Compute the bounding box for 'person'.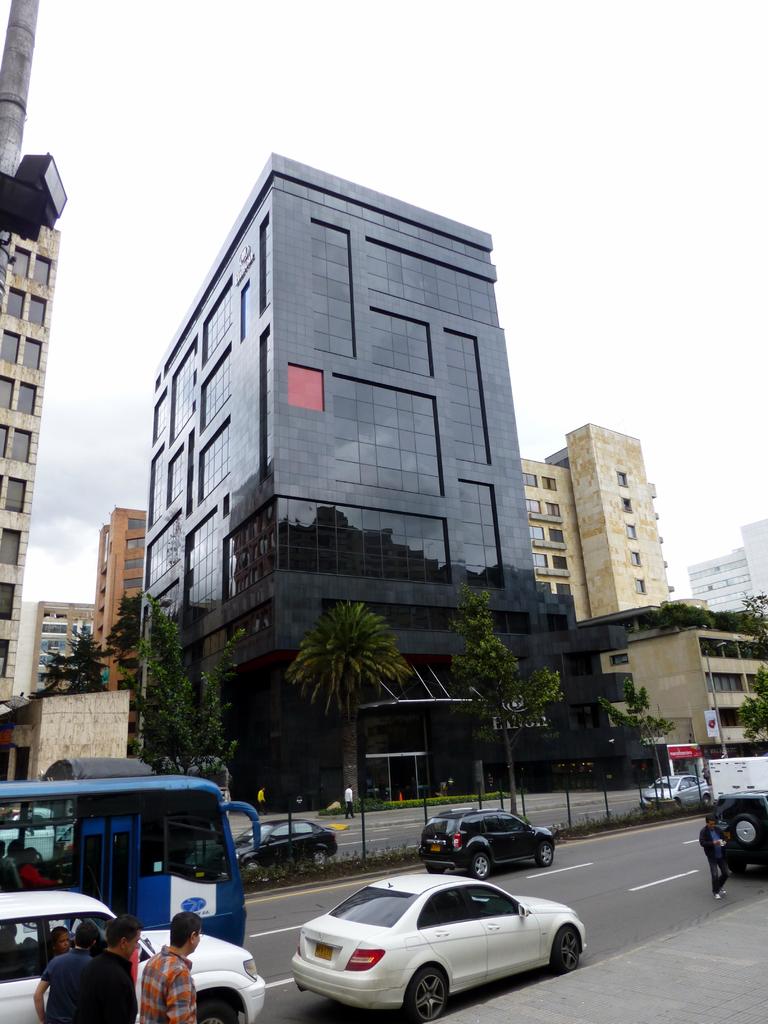
76,918,139,1023.
